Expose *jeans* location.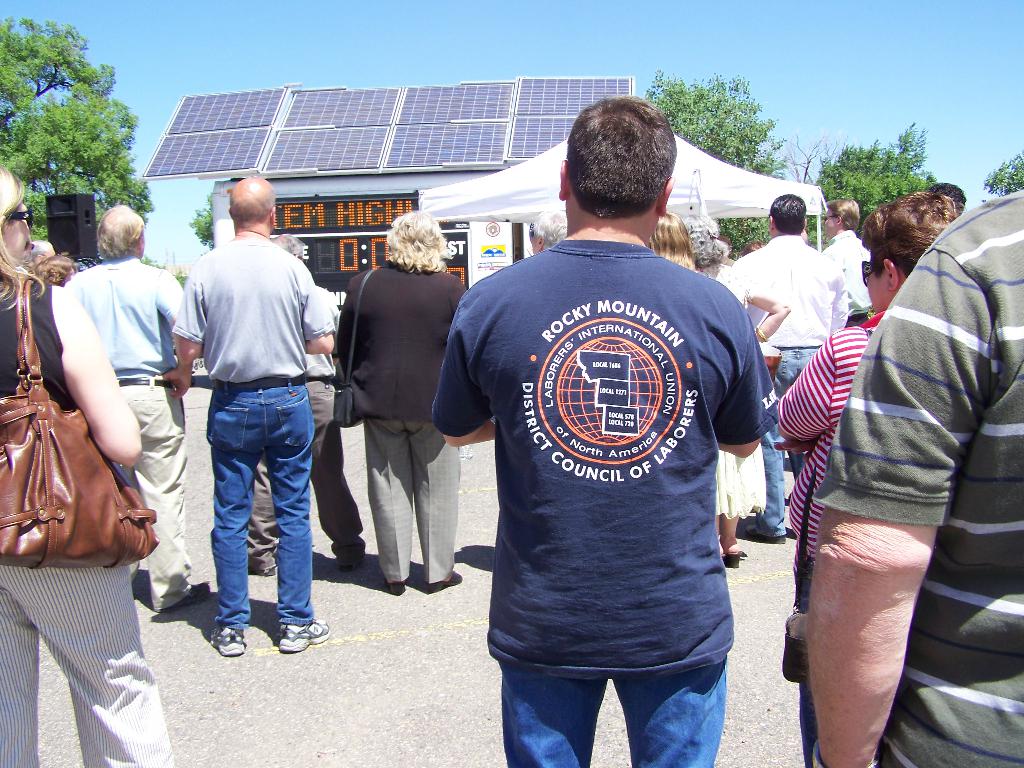
Exposed at [left=240, top=418, right=371, bottom=567].
